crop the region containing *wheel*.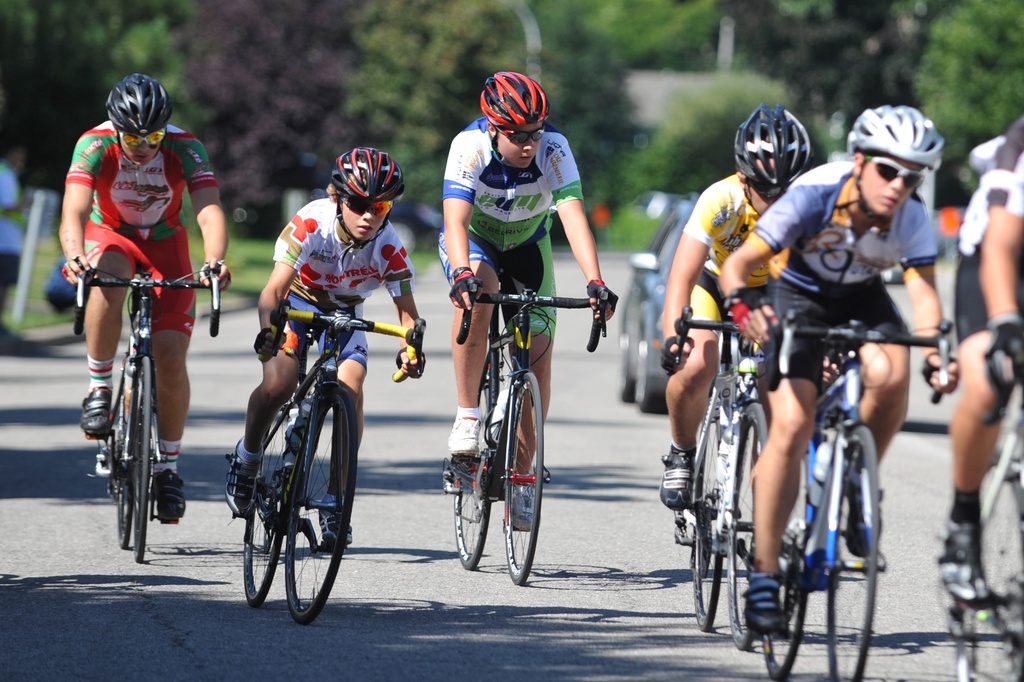
Crop region: crop(761, 440, 827, 681).
